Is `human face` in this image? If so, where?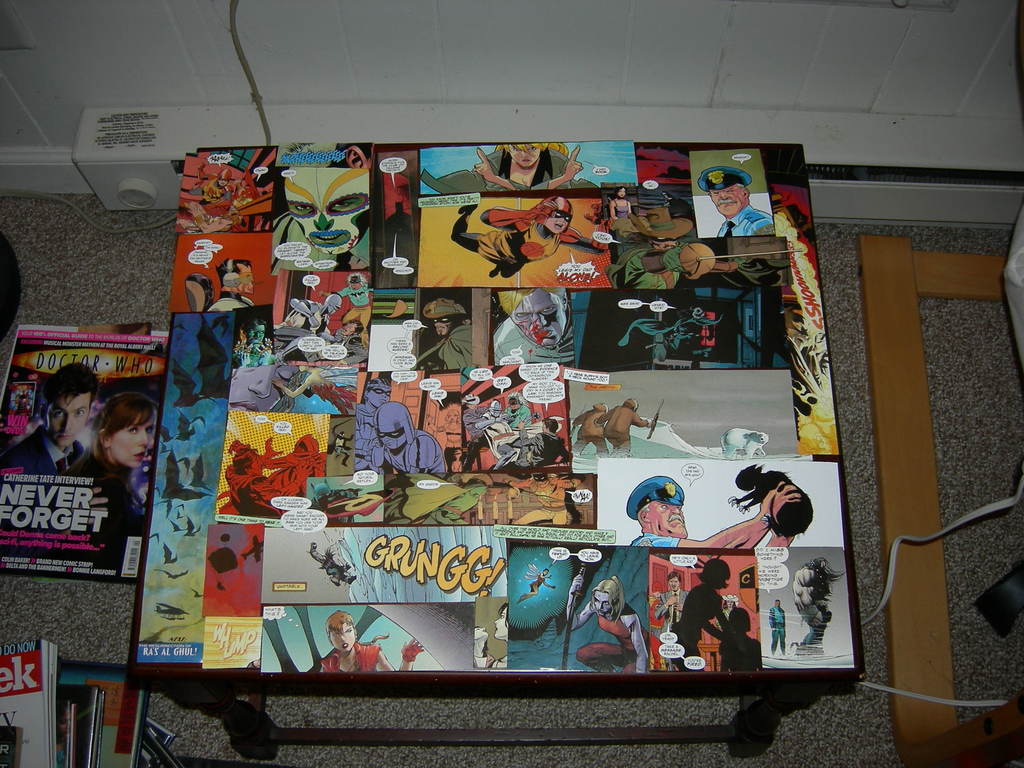
Yes, at [509,288,567,348].
